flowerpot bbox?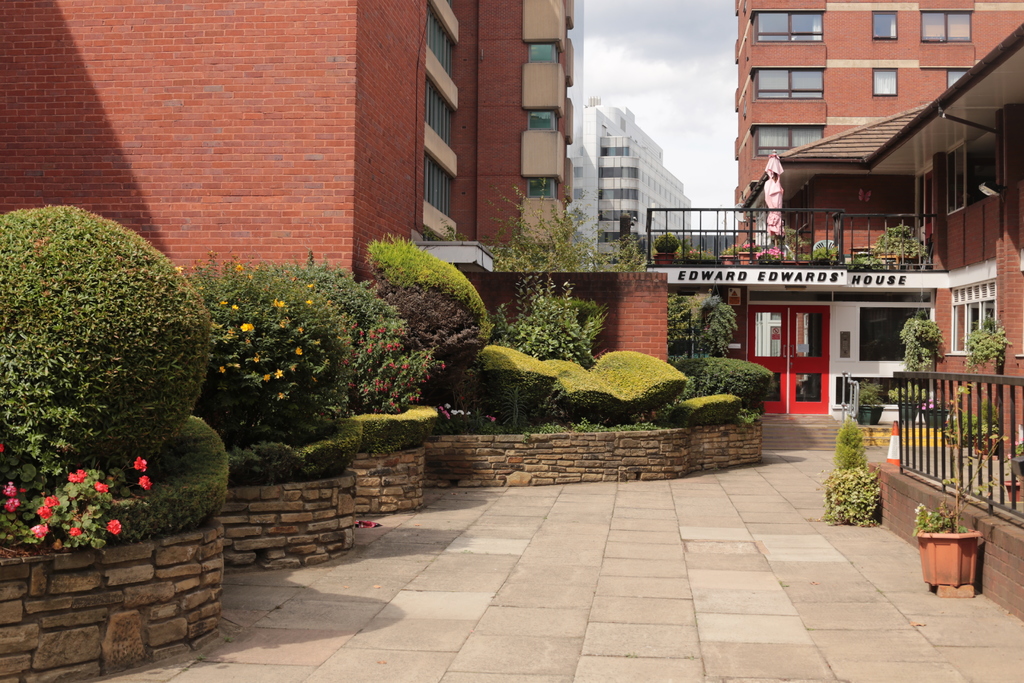
BBox(654, 252, 676, 269)
